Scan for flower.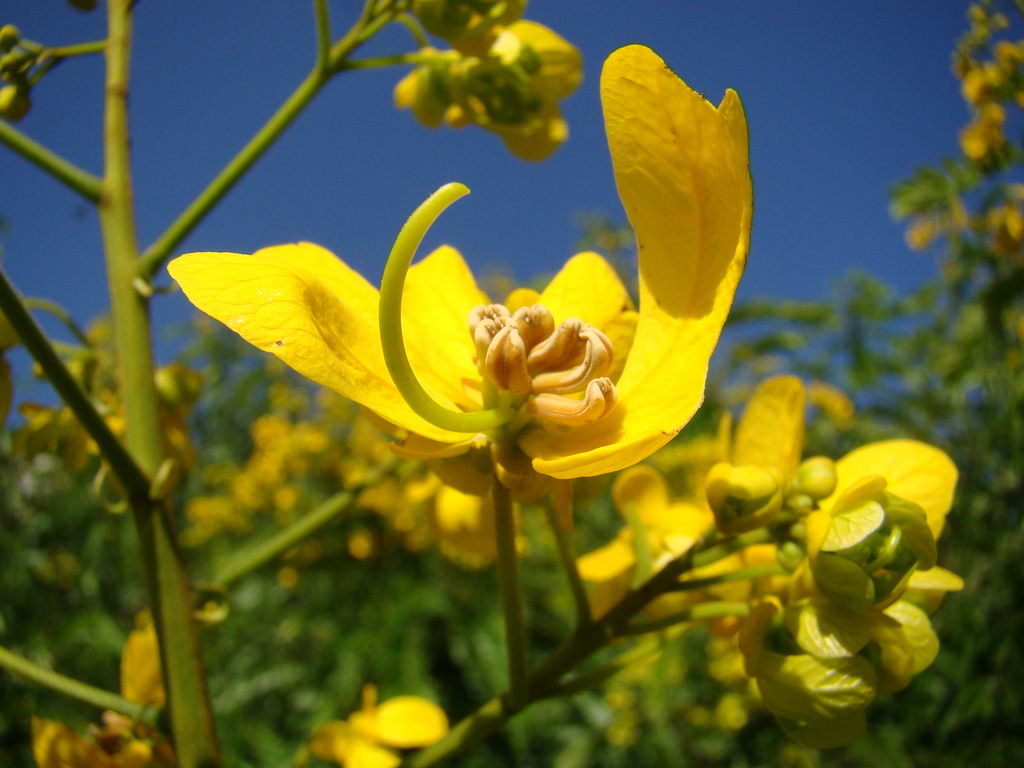
Scan result: bbox(17, 401, 89, 435).
